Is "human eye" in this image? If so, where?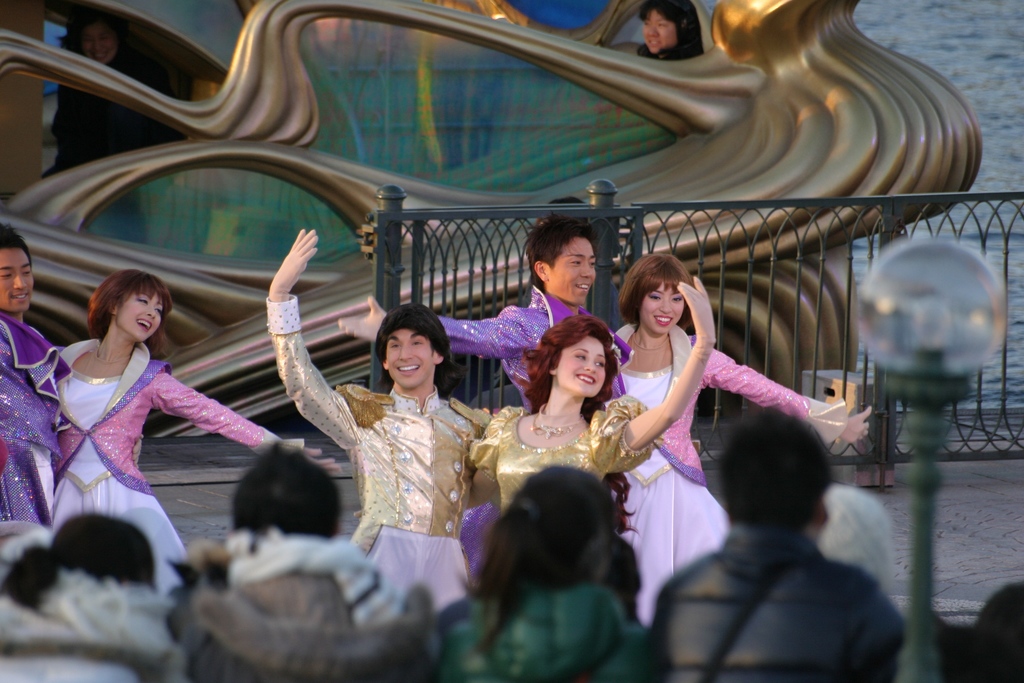
Yes, at detection(388, 341, 398, 349).
